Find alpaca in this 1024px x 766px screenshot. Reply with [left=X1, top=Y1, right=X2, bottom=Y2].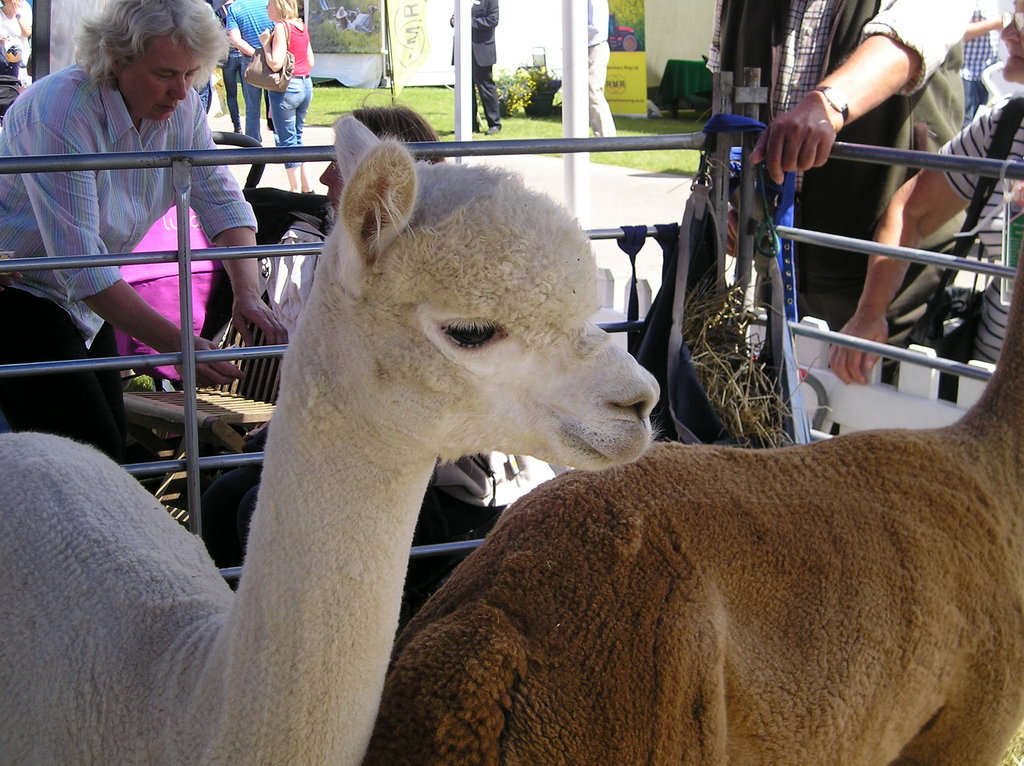
[left=0, top=106, right=664, bottom=765].
